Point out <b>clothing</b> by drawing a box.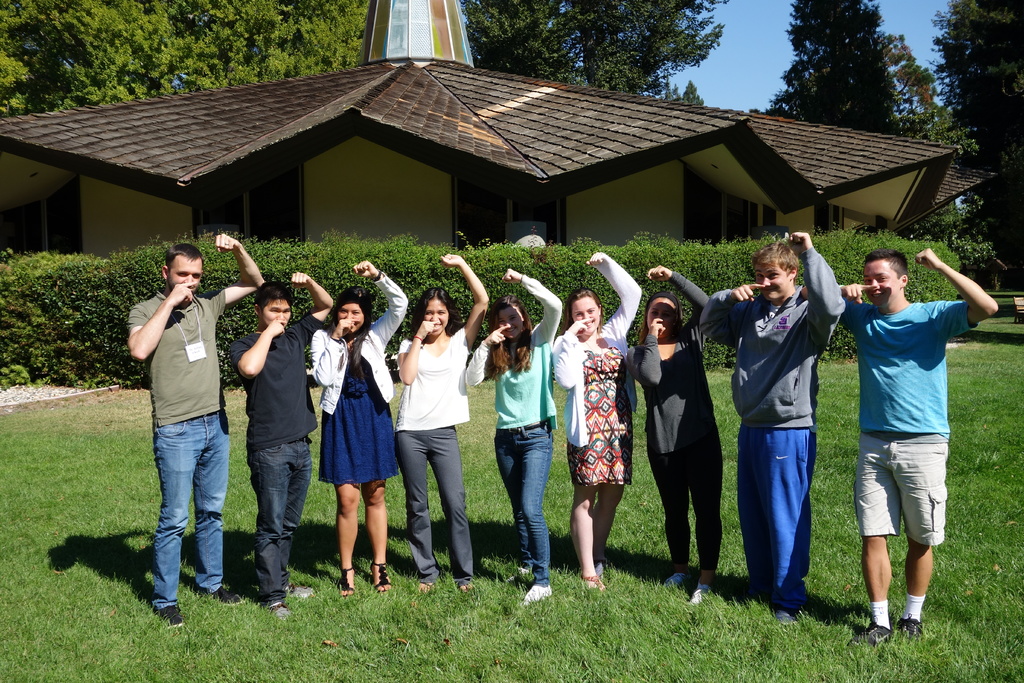
[x1=550, y1=258, x2=638, y2=485].
